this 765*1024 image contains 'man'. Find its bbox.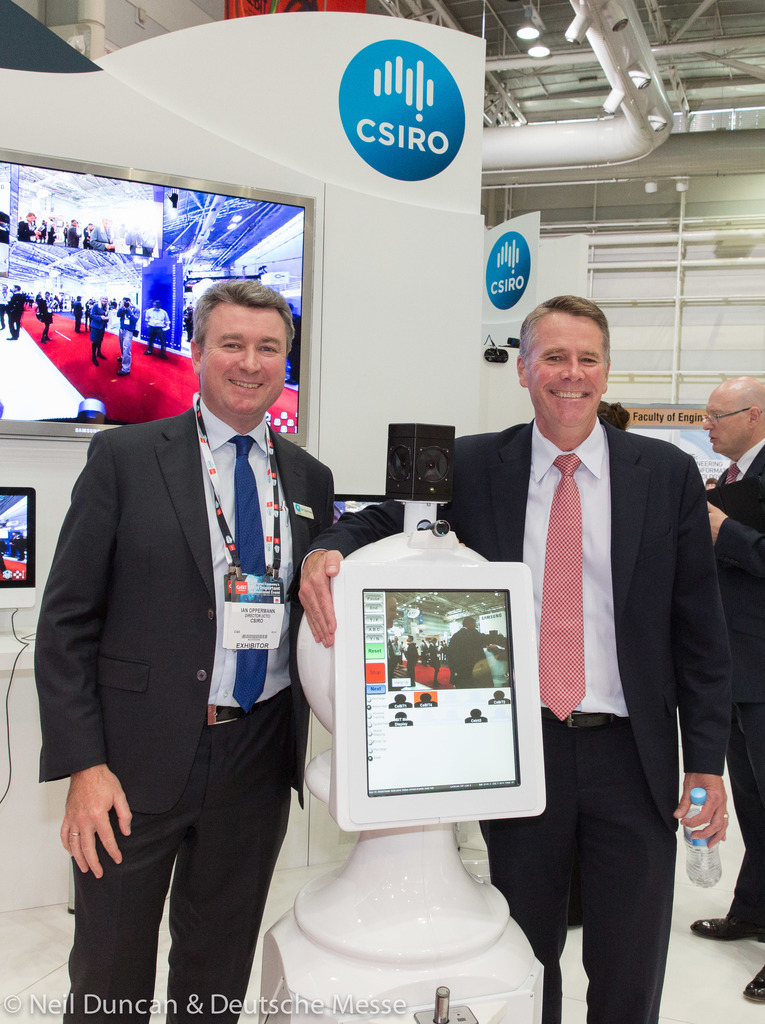
left=689, top=372, right=764, bottom=1000.
